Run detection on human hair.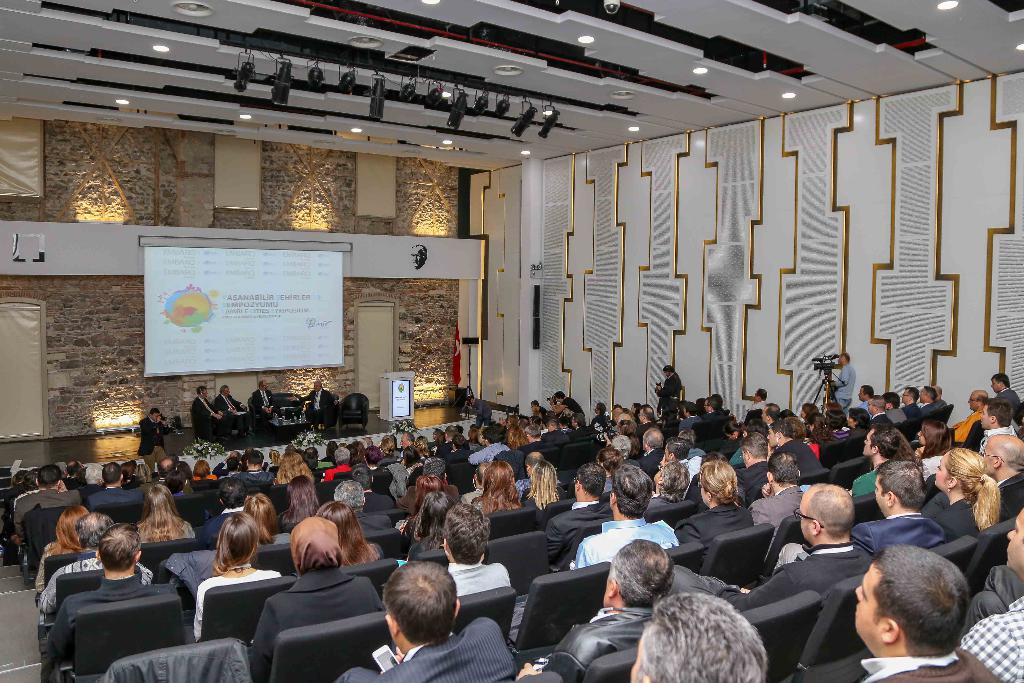
Result: (x1=661, y1=363, x2=675, y2=372).
